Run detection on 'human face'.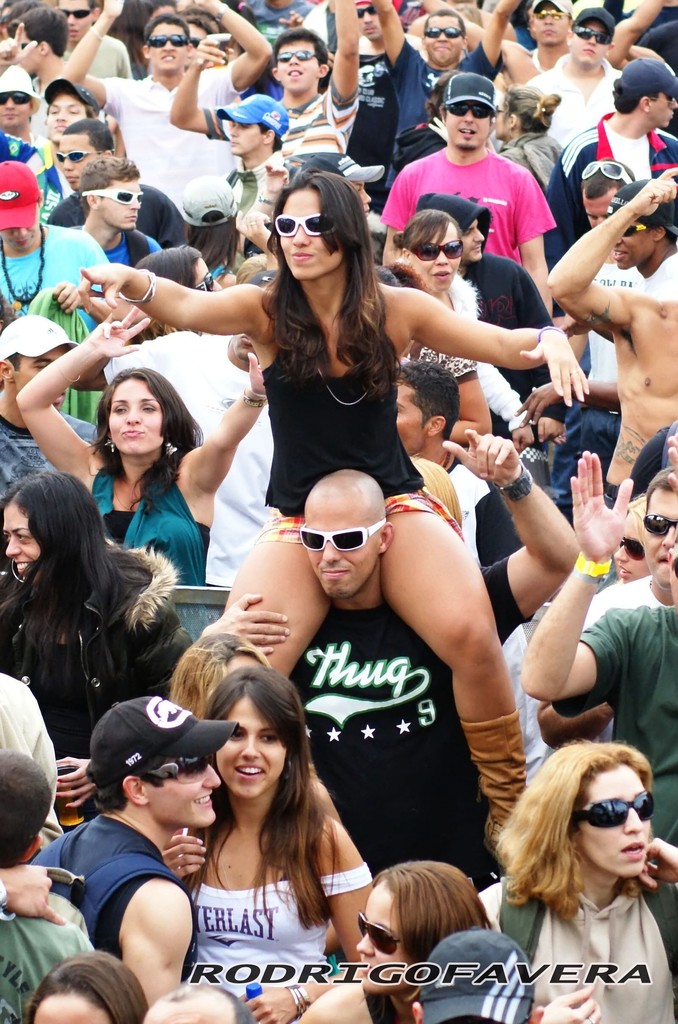
Result: {"left": 304, "top": 499, "right": 383, "bottom": 602}.
